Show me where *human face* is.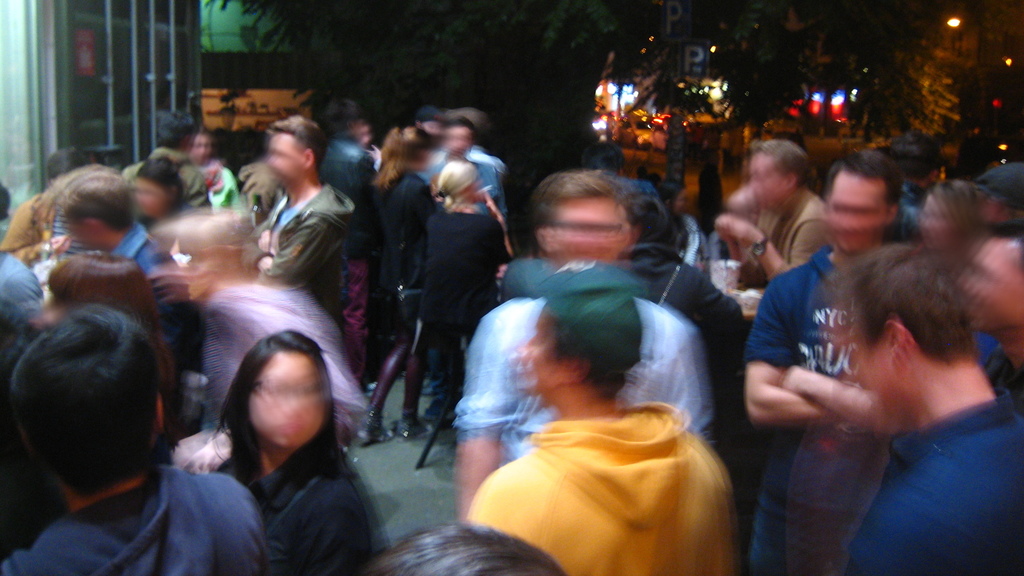
*human face* is at <bbox>269, 133, 303, 187</bbox>.
